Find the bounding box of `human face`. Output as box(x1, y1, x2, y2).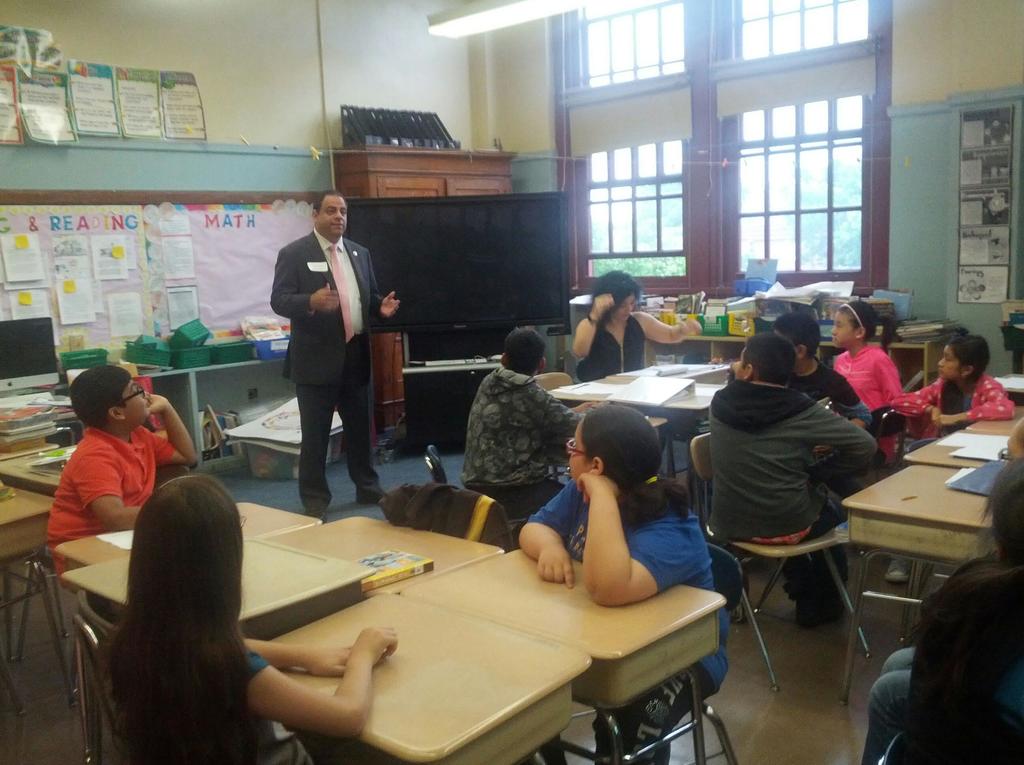
box(938, 349, 968, 381).
